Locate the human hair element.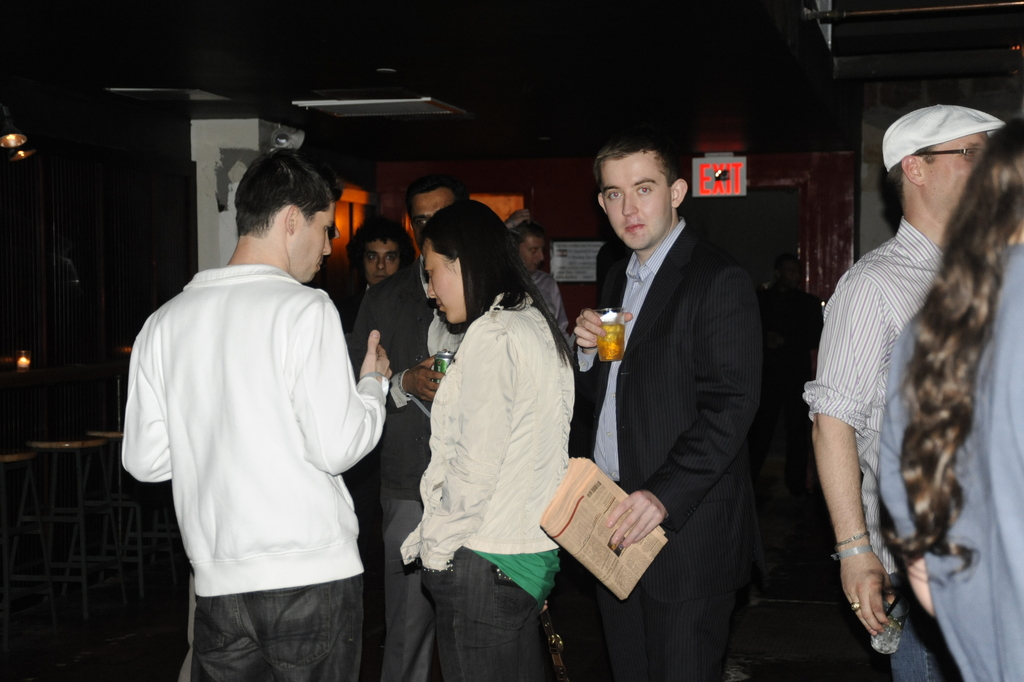
Element bbox: x1=590 y1=133 x2=679 y2=199.
